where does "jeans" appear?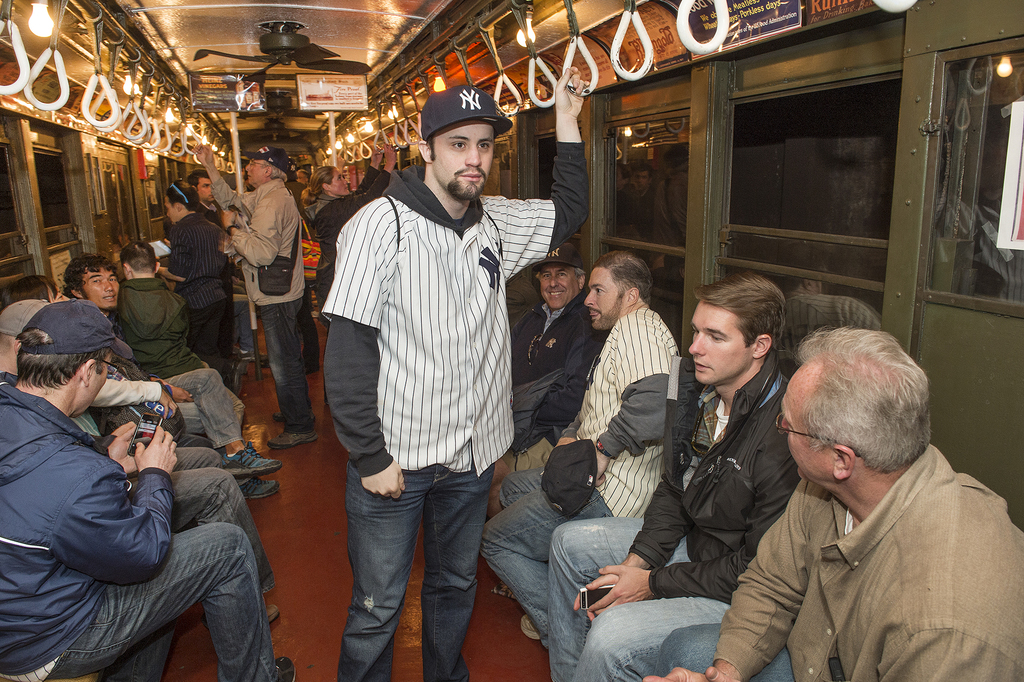
Appears at [x1=49, y1=522, x2=278, y2=681].
